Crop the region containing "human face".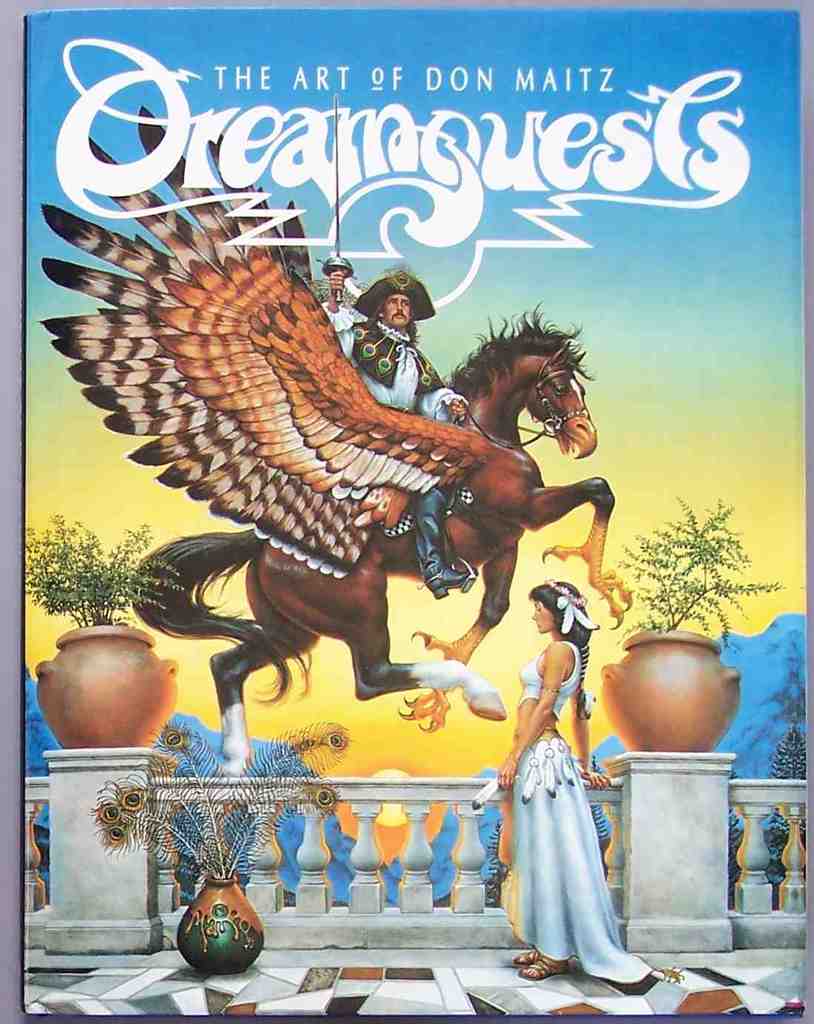
Crop region: Rect(533, 604, 553, 632).
